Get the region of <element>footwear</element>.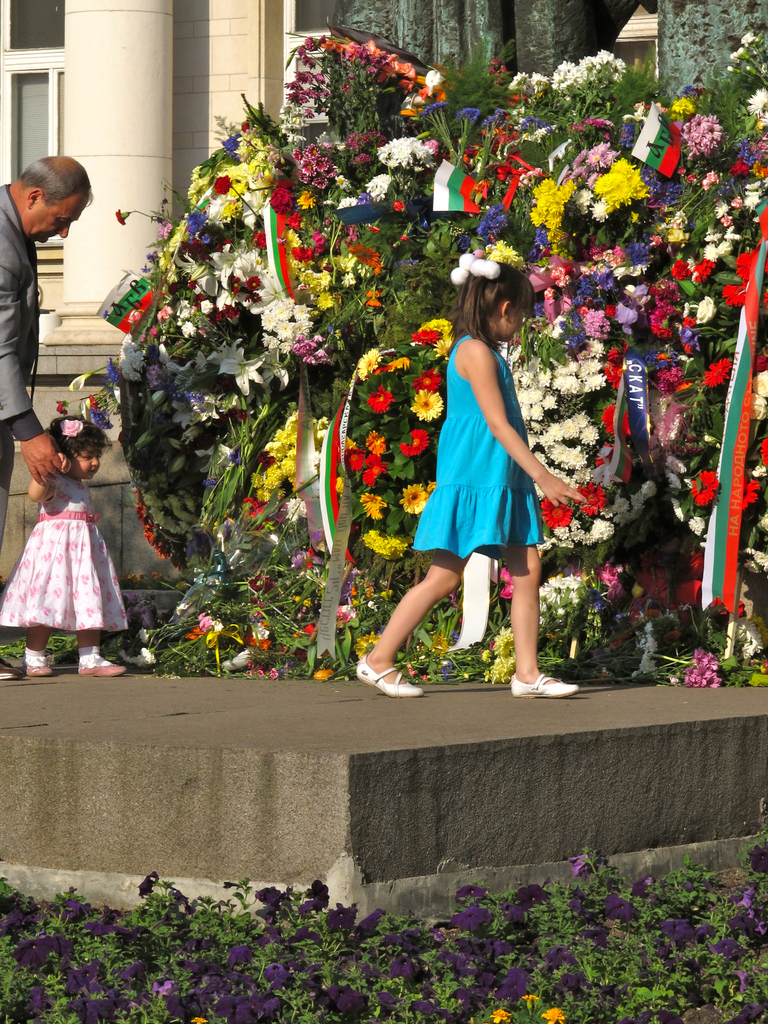
crop(512, 674, 573, 696).
